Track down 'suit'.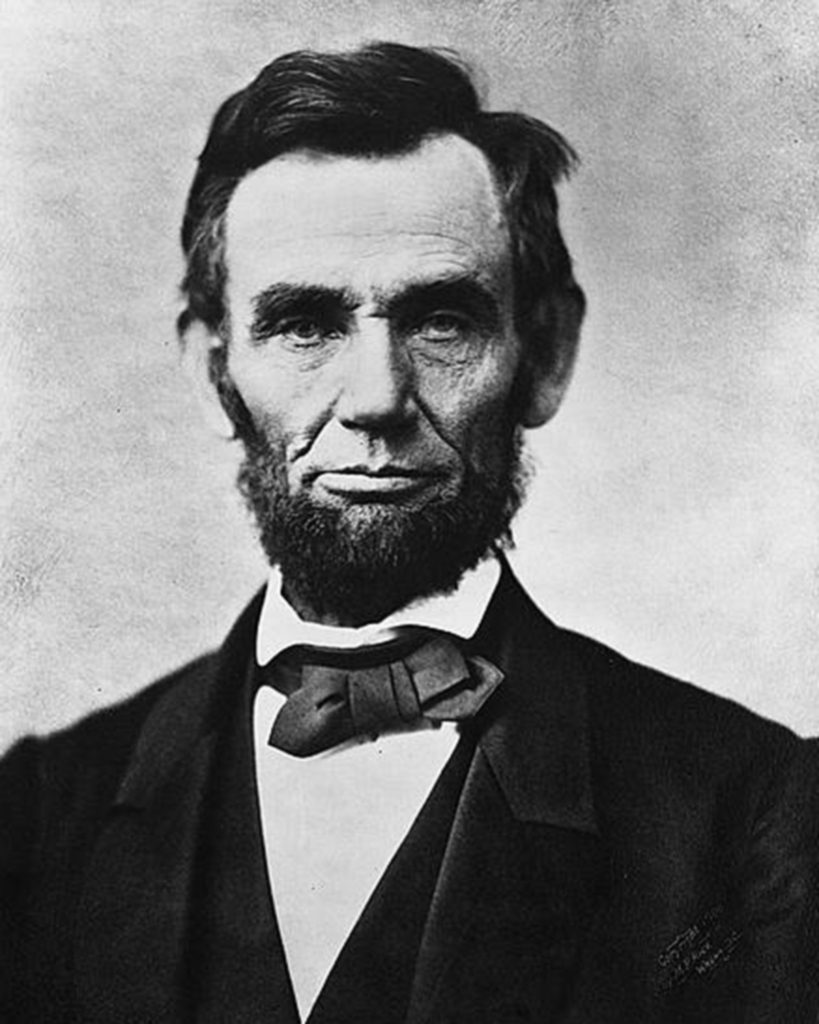
Tracked to bbox=[22, 539, 700, 1001].
